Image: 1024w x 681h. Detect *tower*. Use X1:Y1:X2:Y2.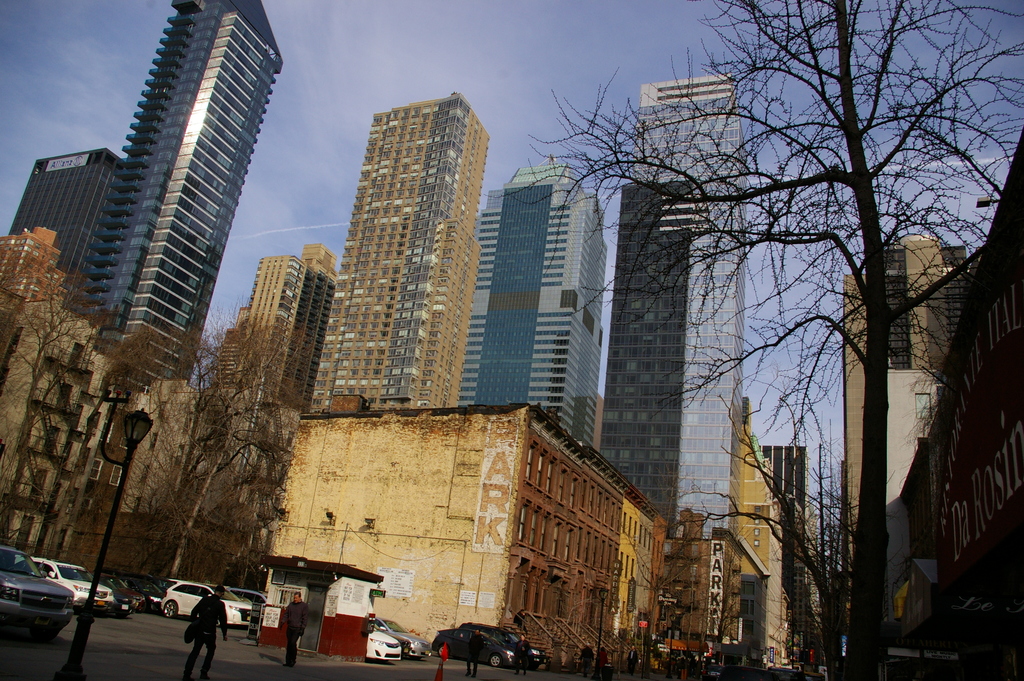
842:231:988:639.
